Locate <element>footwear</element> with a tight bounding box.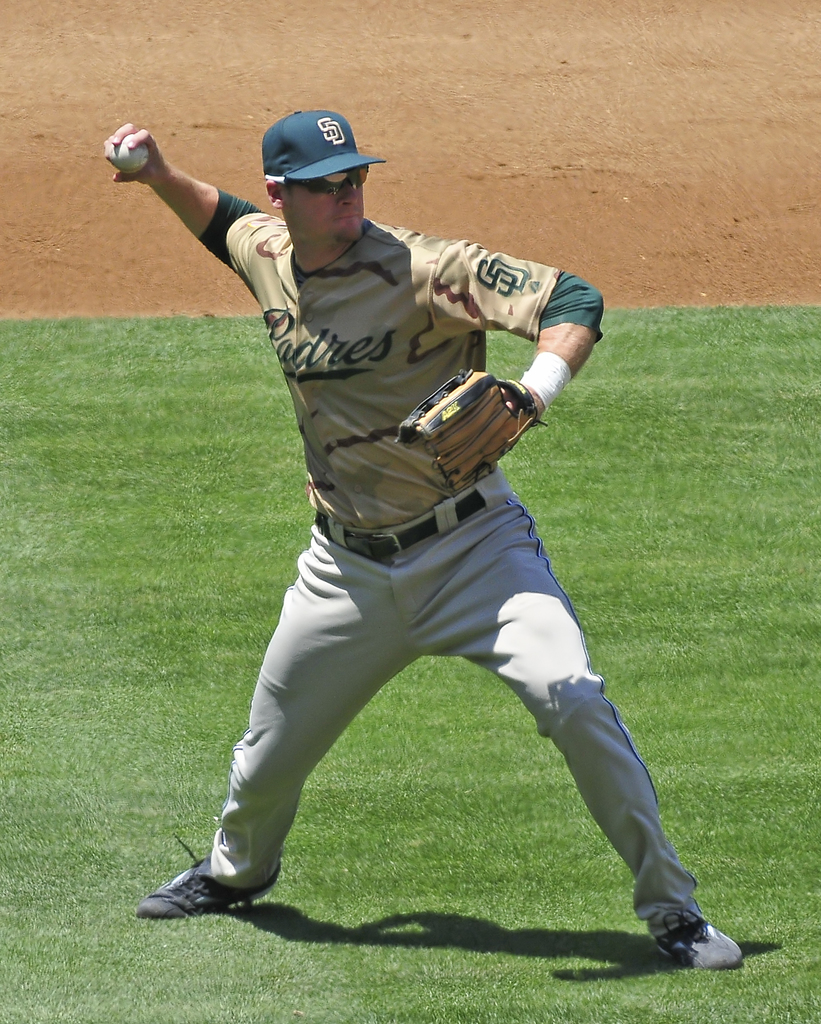
box=[662, 908, 746, 966].
